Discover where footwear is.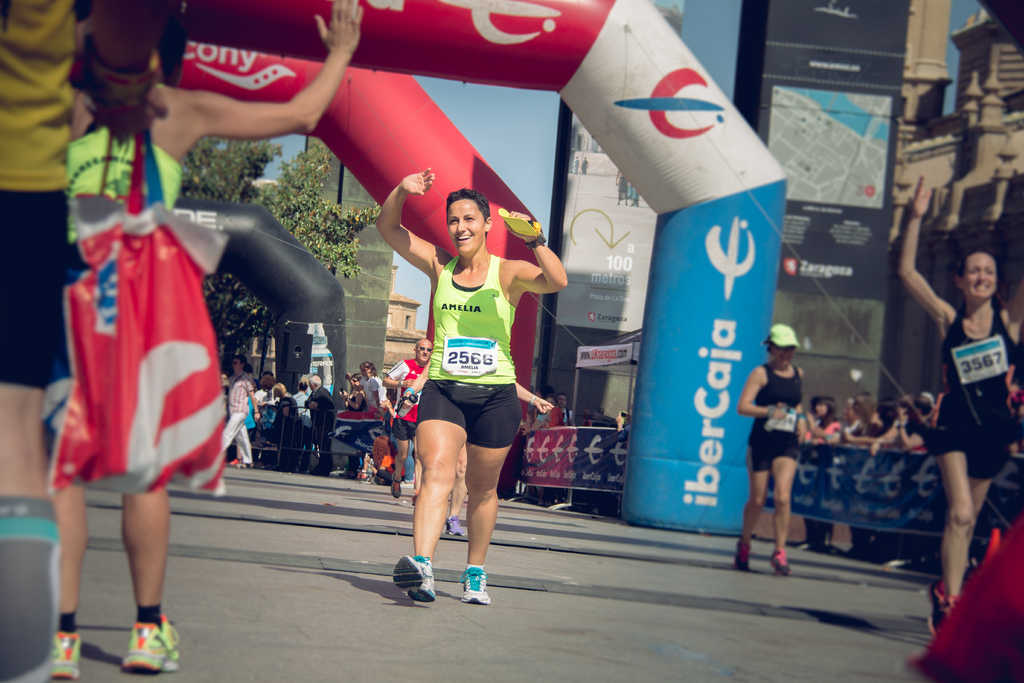
Discovered at box(444, 511, 466, 537).
